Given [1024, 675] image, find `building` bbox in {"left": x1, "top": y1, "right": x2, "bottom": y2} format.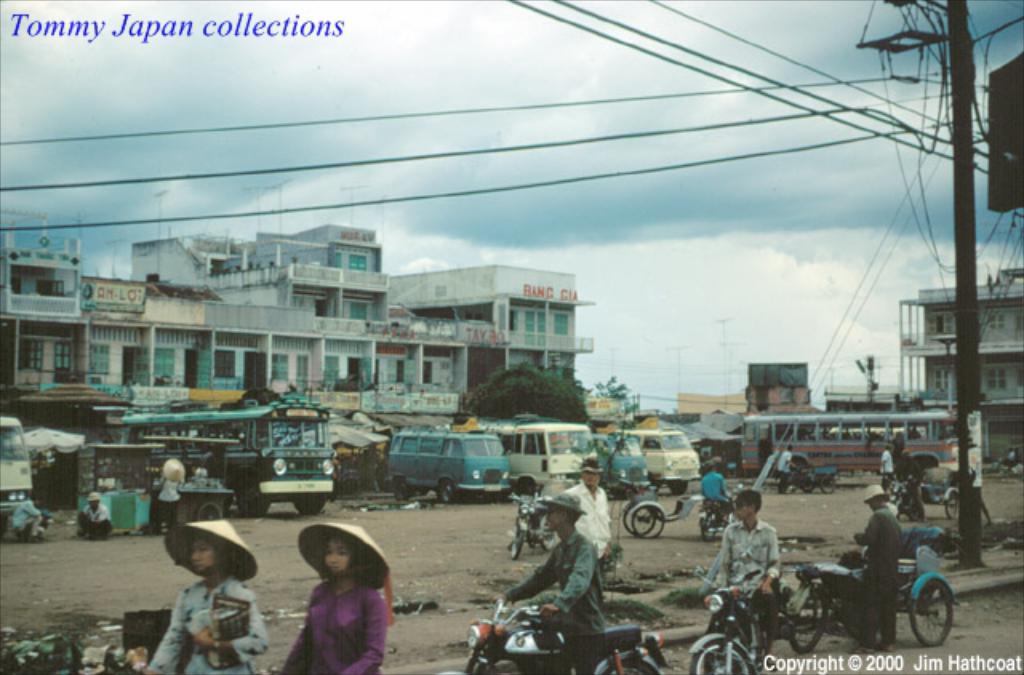
{"left": 898, "top": 272, "right": 1022, "bottom": 459}.
